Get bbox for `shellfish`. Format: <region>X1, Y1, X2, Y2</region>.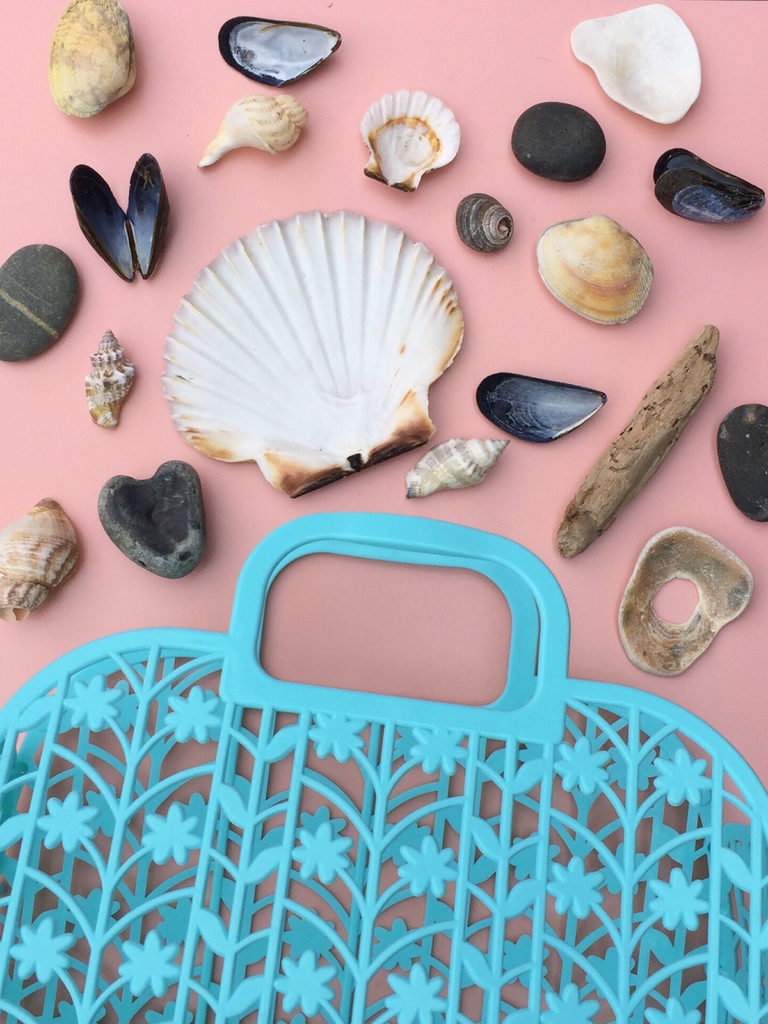
<region>570, 2, 703, 121</region>.
